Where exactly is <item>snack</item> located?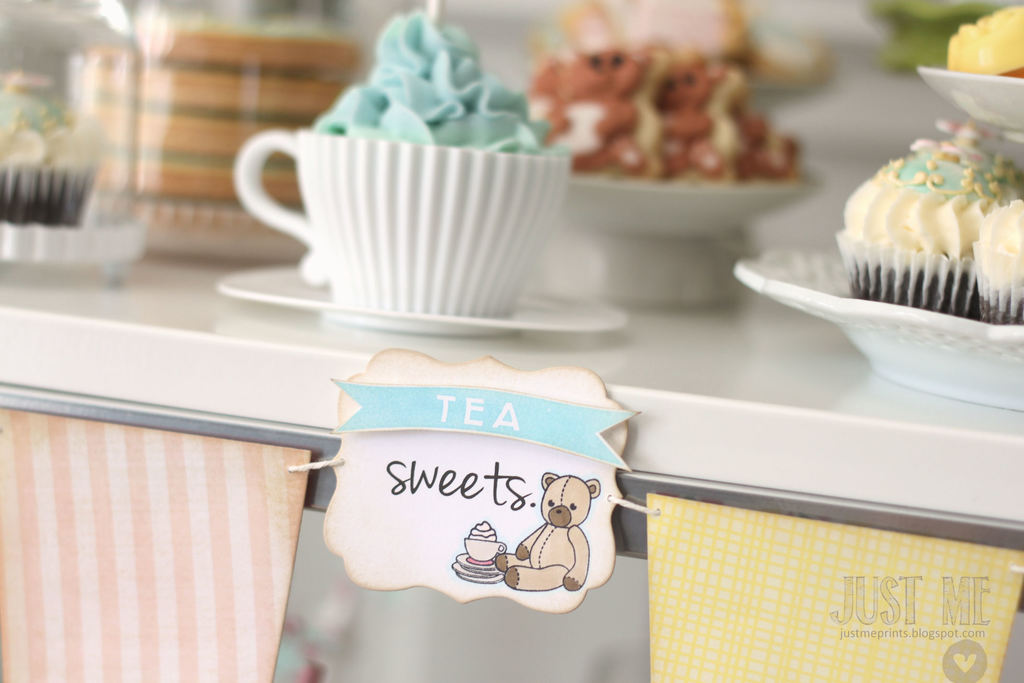
Its bounding box is box=[514, 0, 806, 193].
